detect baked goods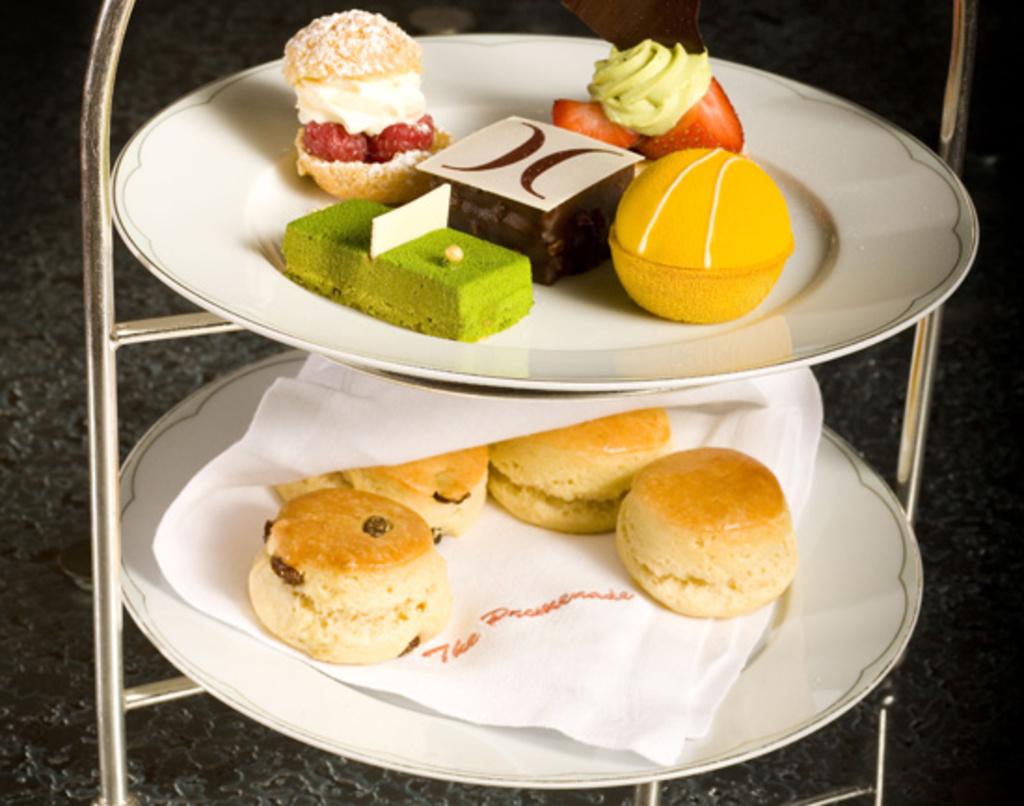
detection(276, 9, 452, 201)
